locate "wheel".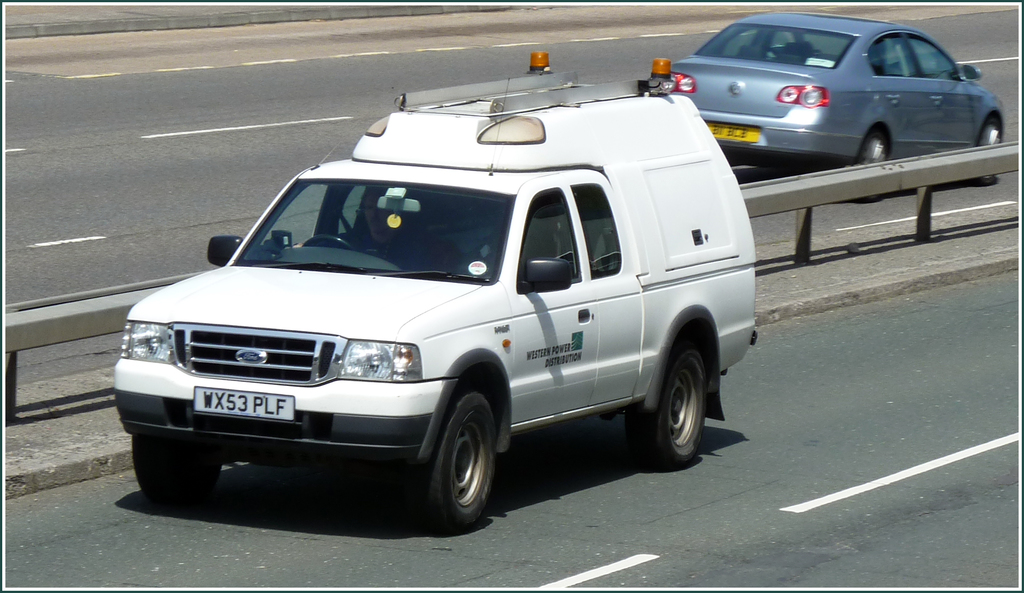
Bounding box: (left=416, top=396, right=497, bottom=521).
